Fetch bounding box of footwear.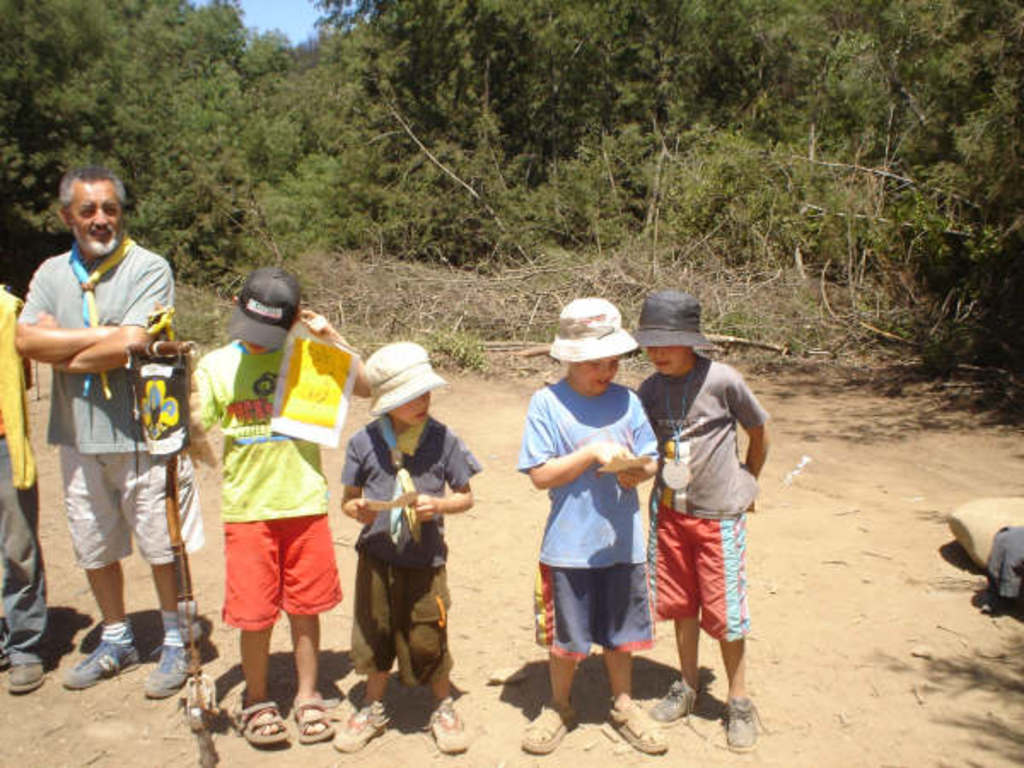
Bbox: crop(427, 696, 464, 758).
